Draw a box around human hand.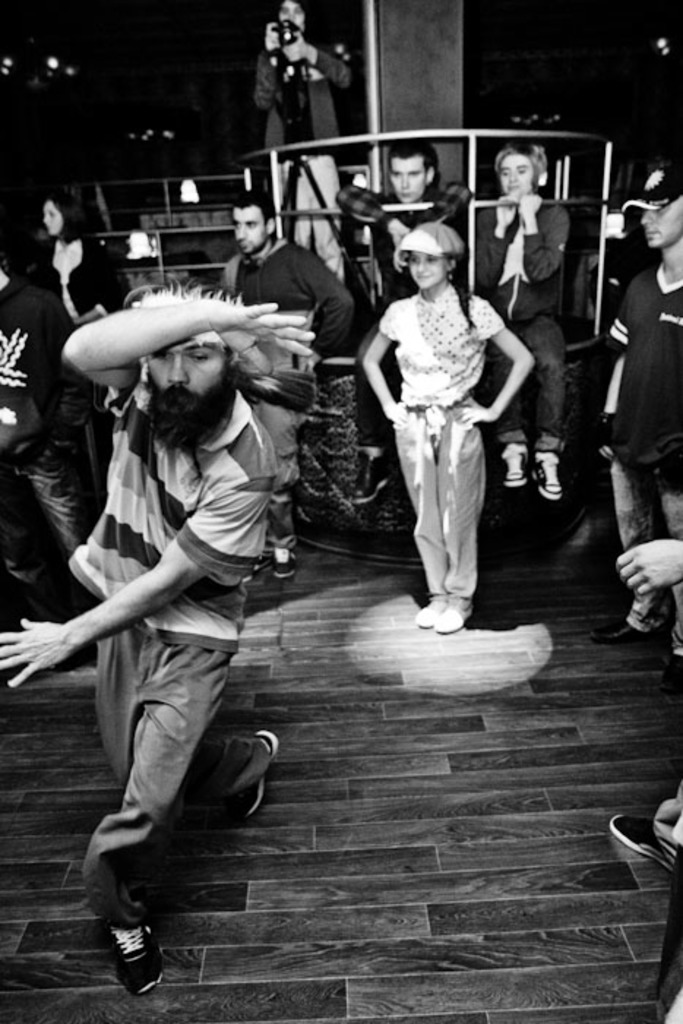
(x1=494, y1=193, x2=518, y2=227).
